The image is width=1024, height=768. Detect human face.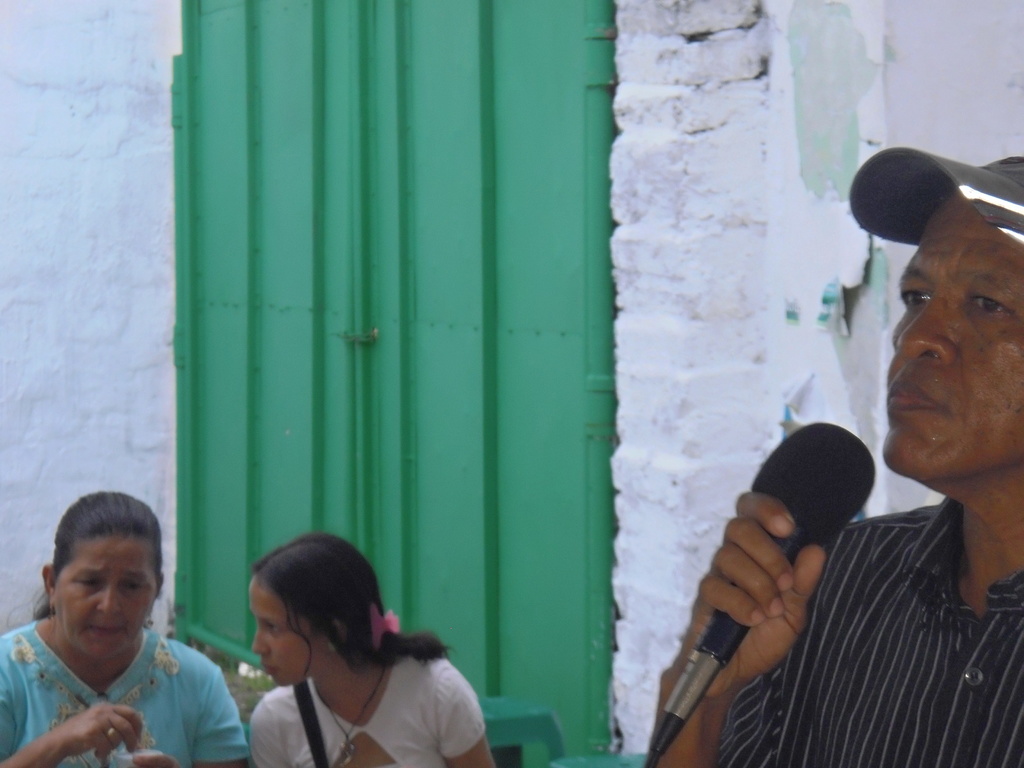
Detection: (left=255, top=577, right=337, bottom=687).
